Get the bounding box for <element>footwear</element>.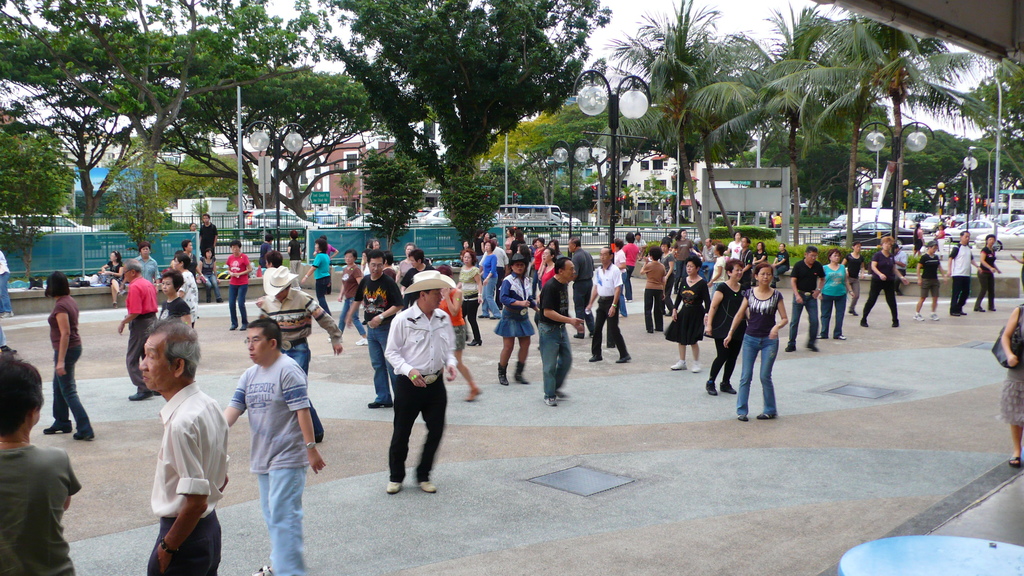
Rect(589, 335, 600, 337).
